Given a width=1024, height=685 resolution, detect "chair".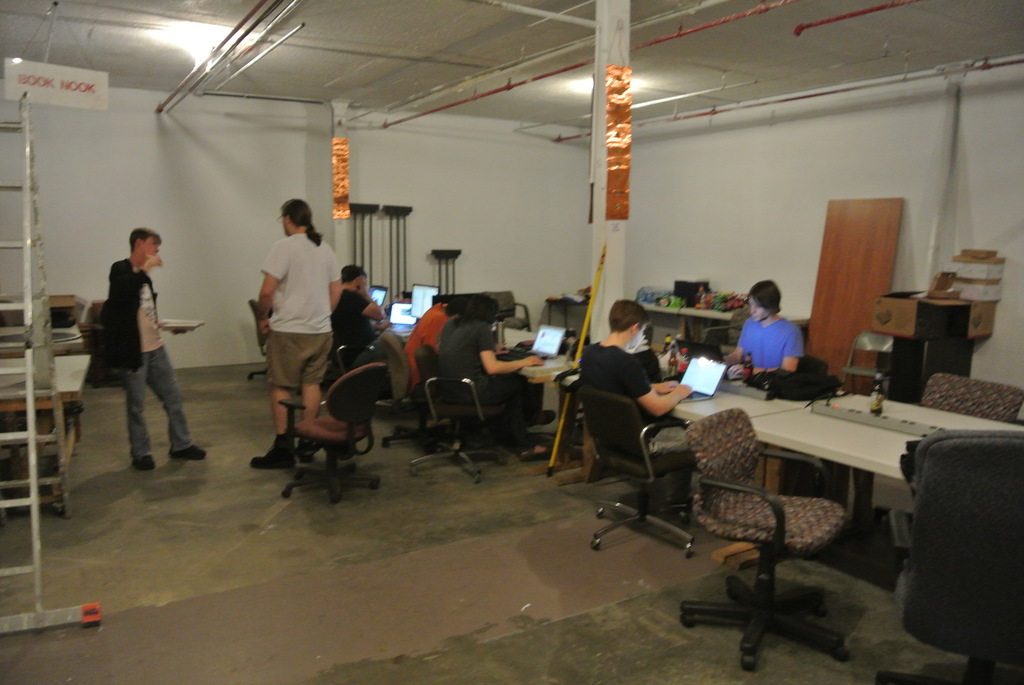
detection(794, 358, 834, 389).
